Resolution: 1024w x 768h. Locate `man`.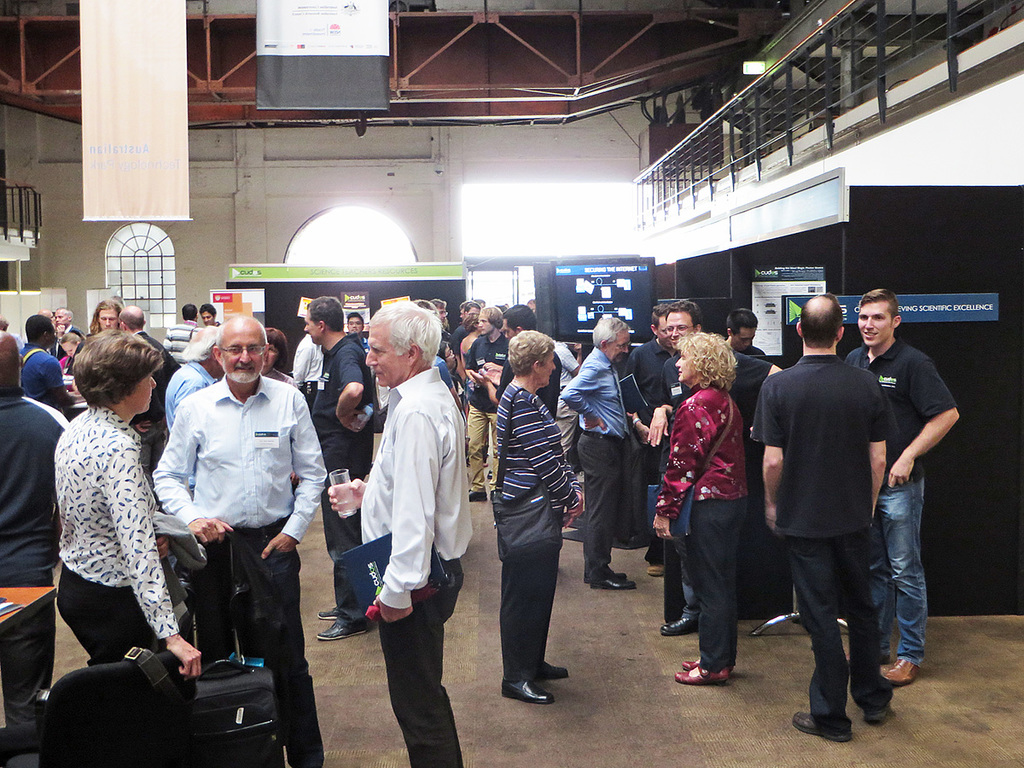
BBox(290, 333, 319, 408).
